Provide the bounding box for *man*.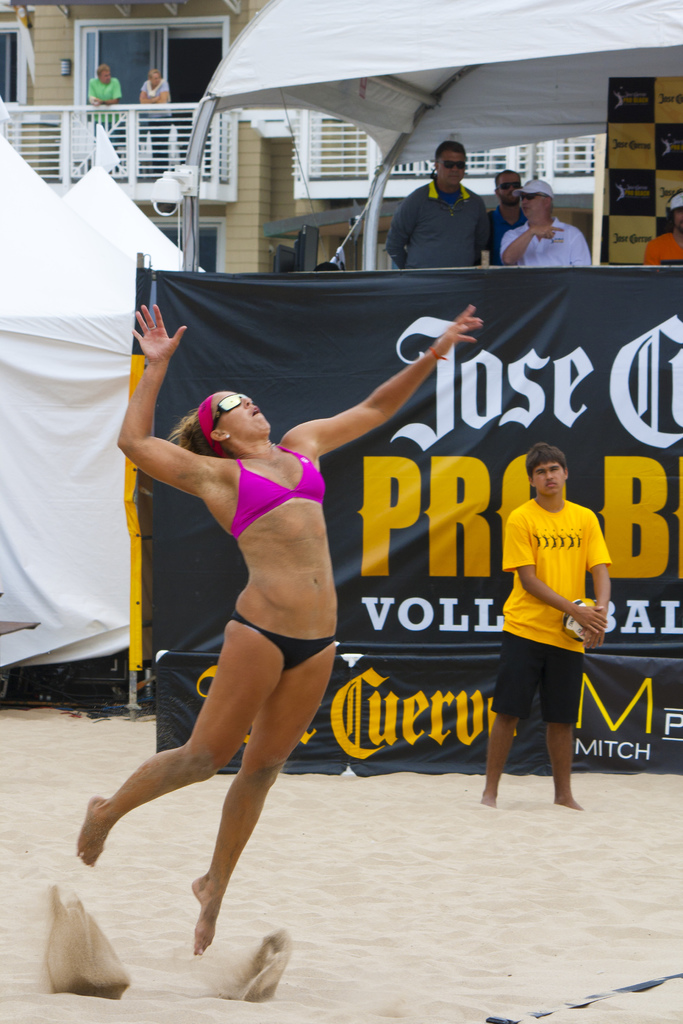
rect(489, 169, 531, 274).
